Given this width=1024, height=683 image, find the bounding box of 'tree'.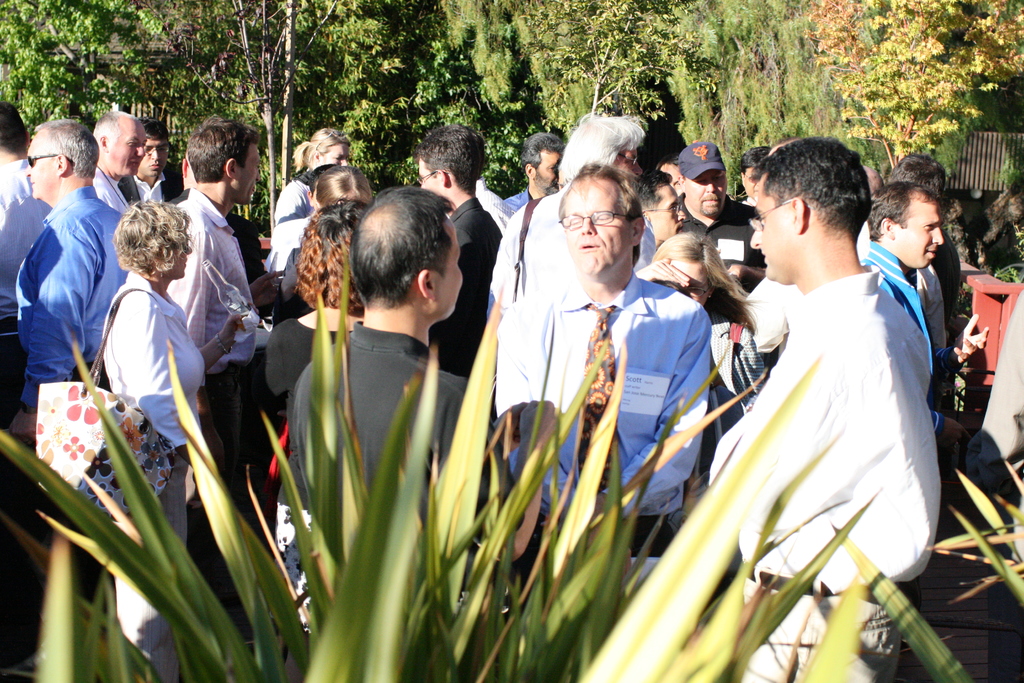
{"left": 451, "top": 4, "right": 1023, "bottom": 173}.
